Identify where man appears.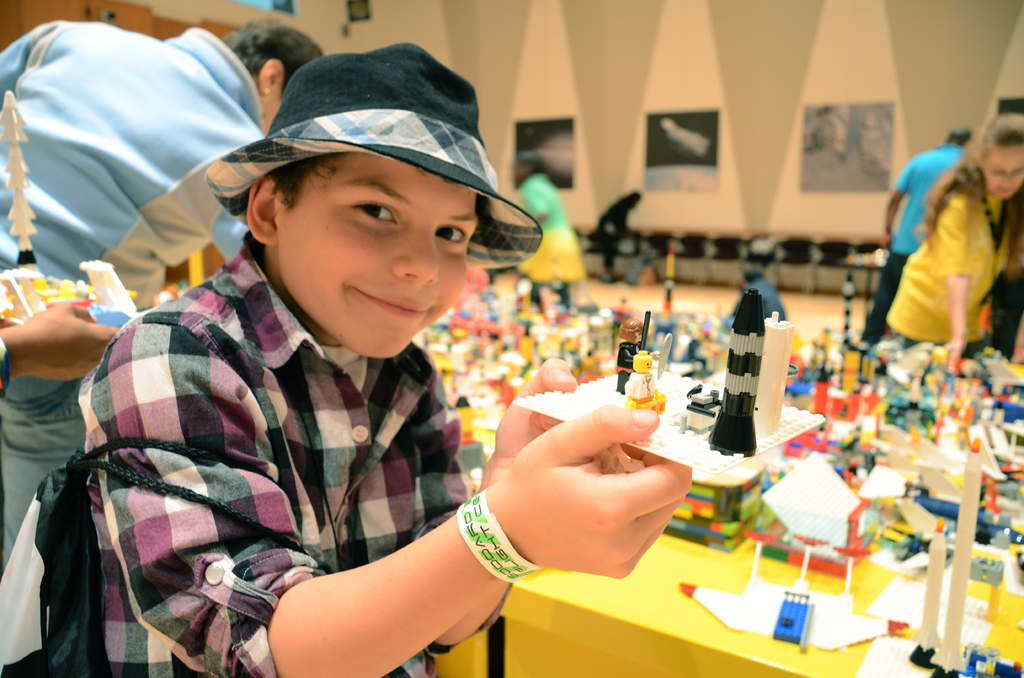
Appears at l=840, t=122, r=983, b=345.
